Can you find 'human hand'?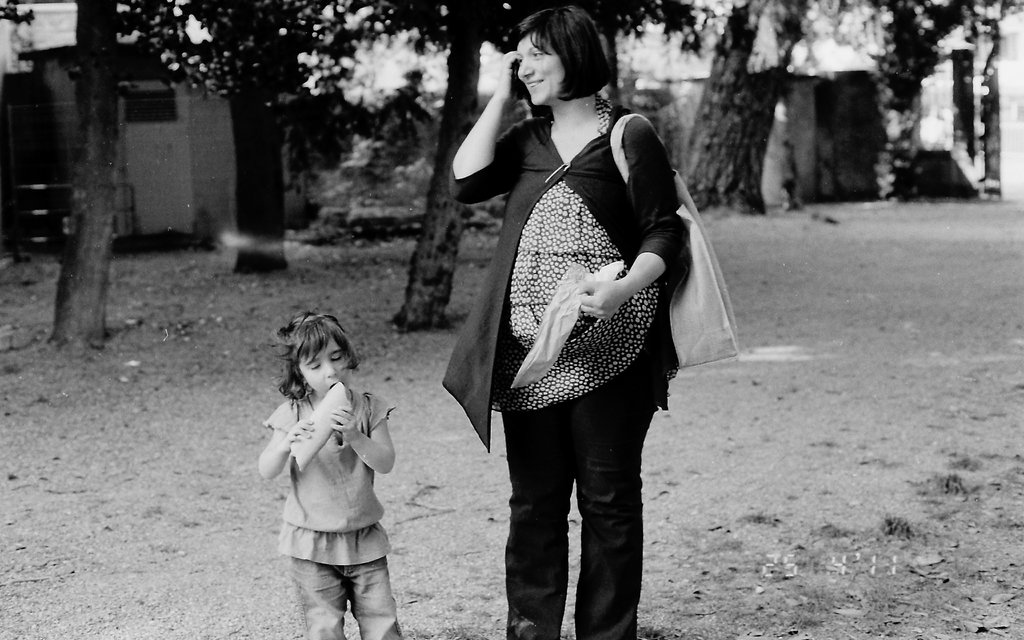
Yes, bounding box: [573,278,627,323].
